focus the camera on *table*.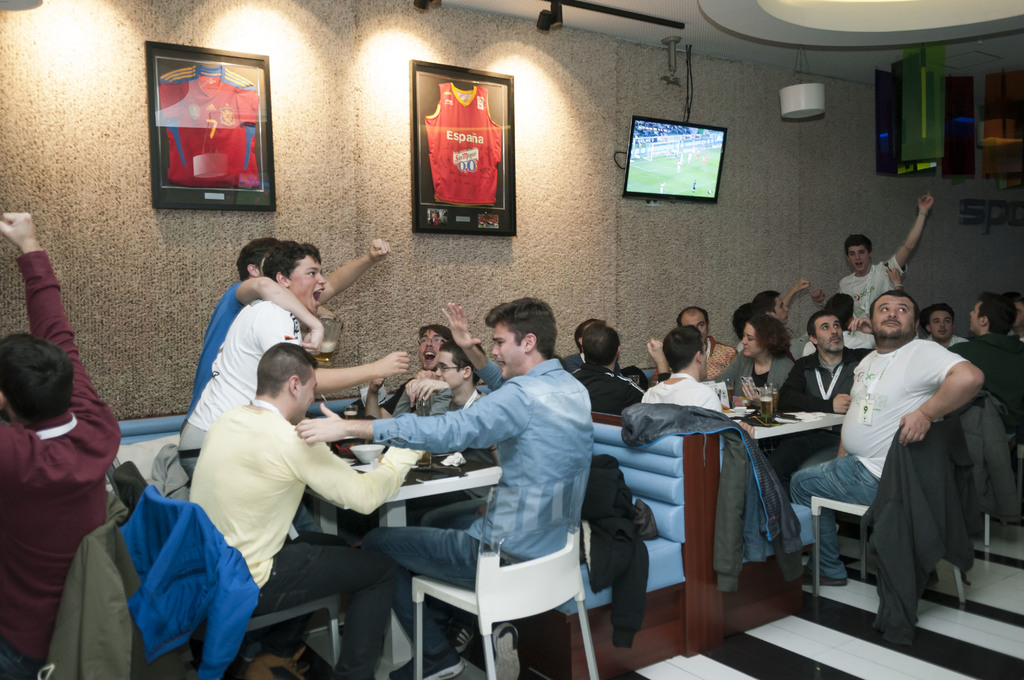
Focus region: Rect(719, 407, 845, 490).
